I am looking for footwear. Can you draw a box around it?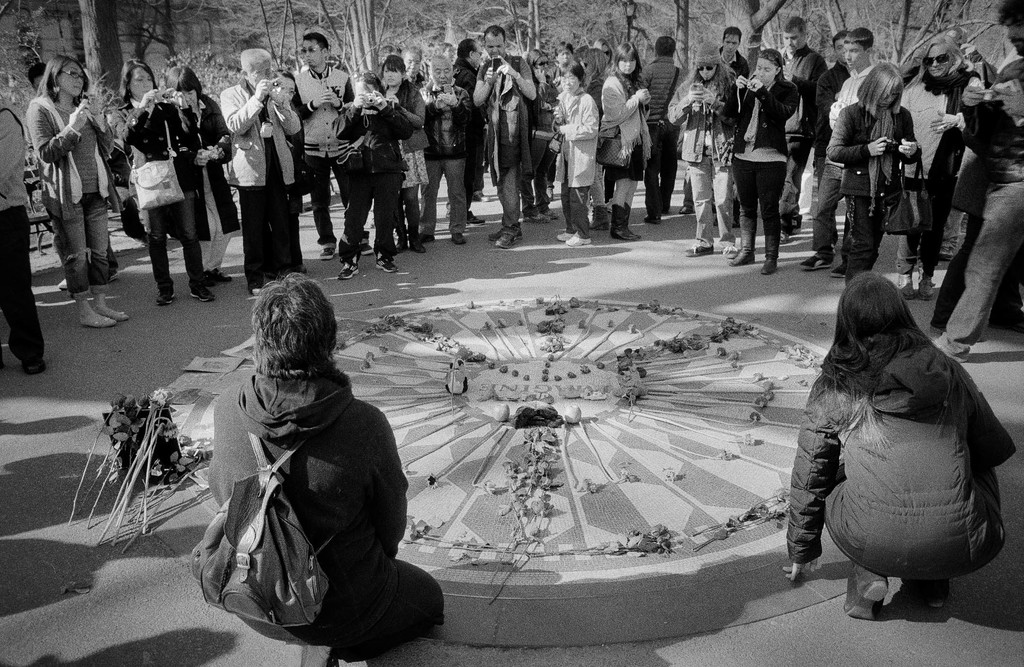
Sure, the bounding box is 448/218/473/242.
